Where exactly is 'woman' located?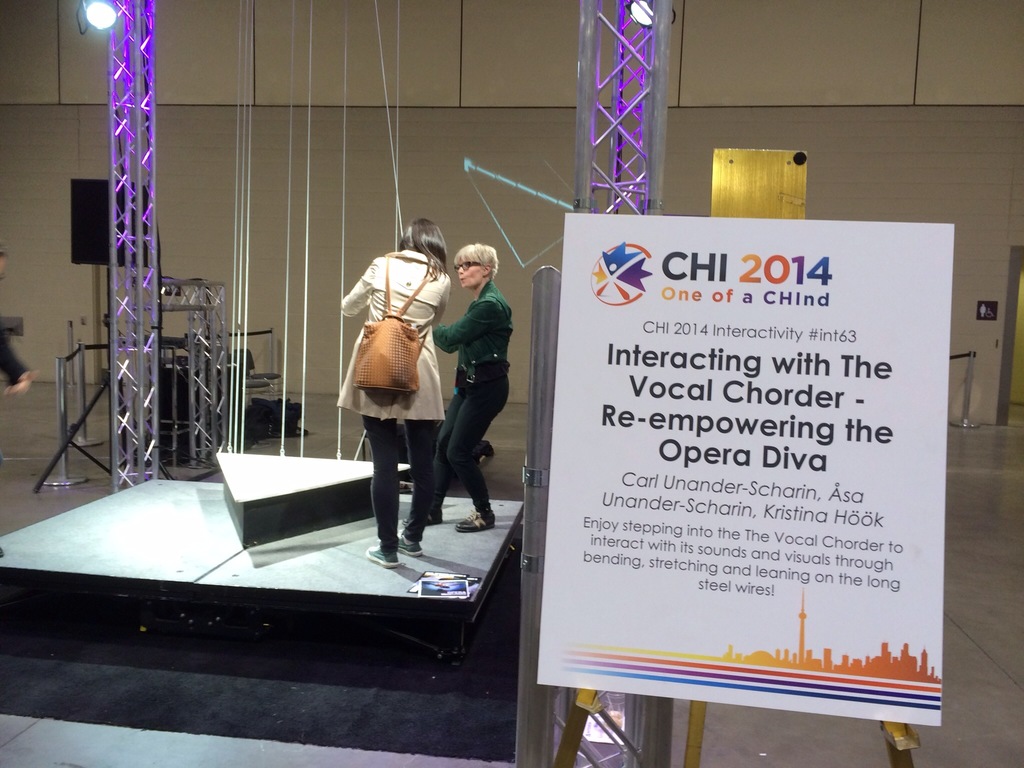
Its bounding box is (left=338, top=217, right=453, bottom=569).
